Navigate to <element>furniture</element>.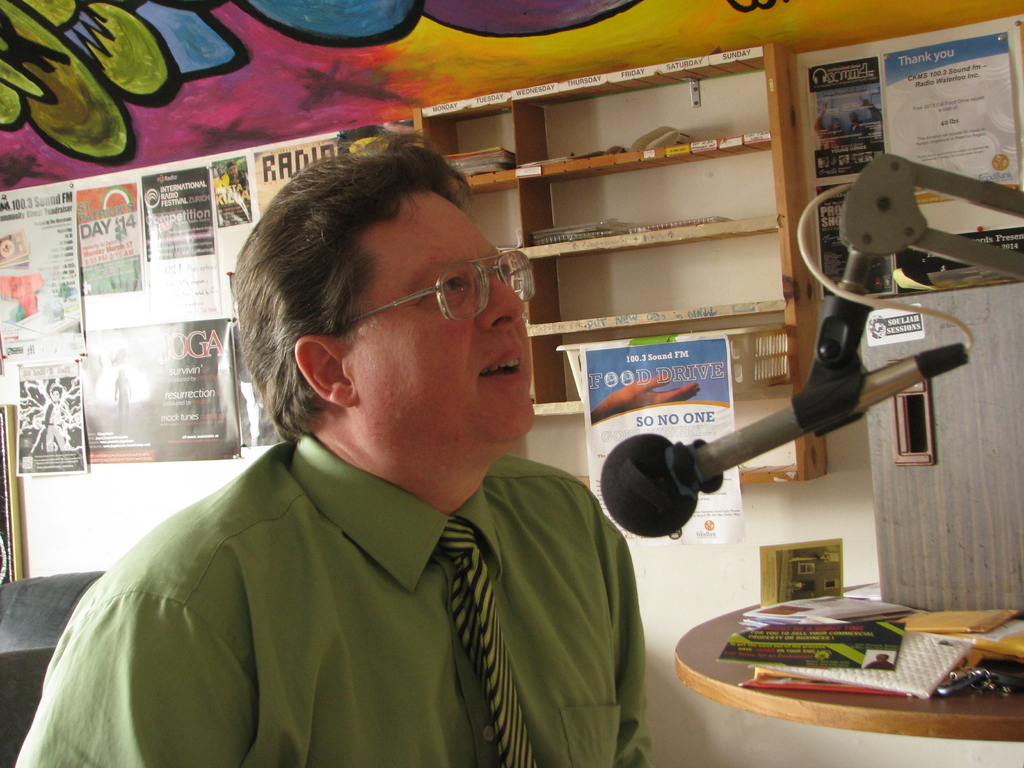
Navigation target: left=673, top=281, right=1023, bottom=744.
